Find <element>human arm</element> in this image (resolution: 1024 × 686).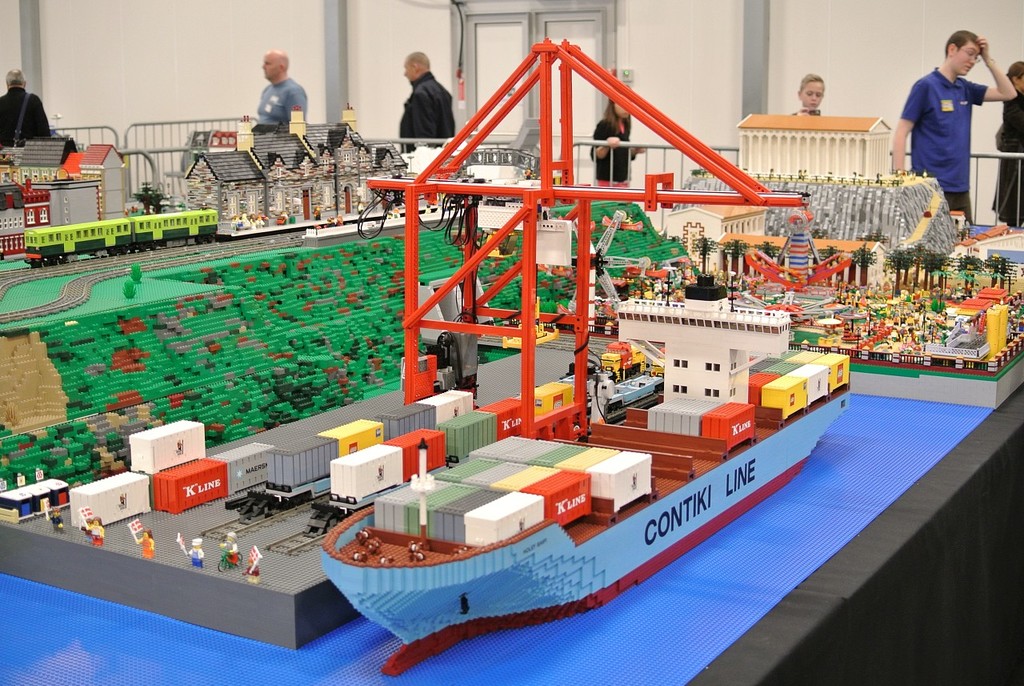
locate(587, 125, 624, 161).
